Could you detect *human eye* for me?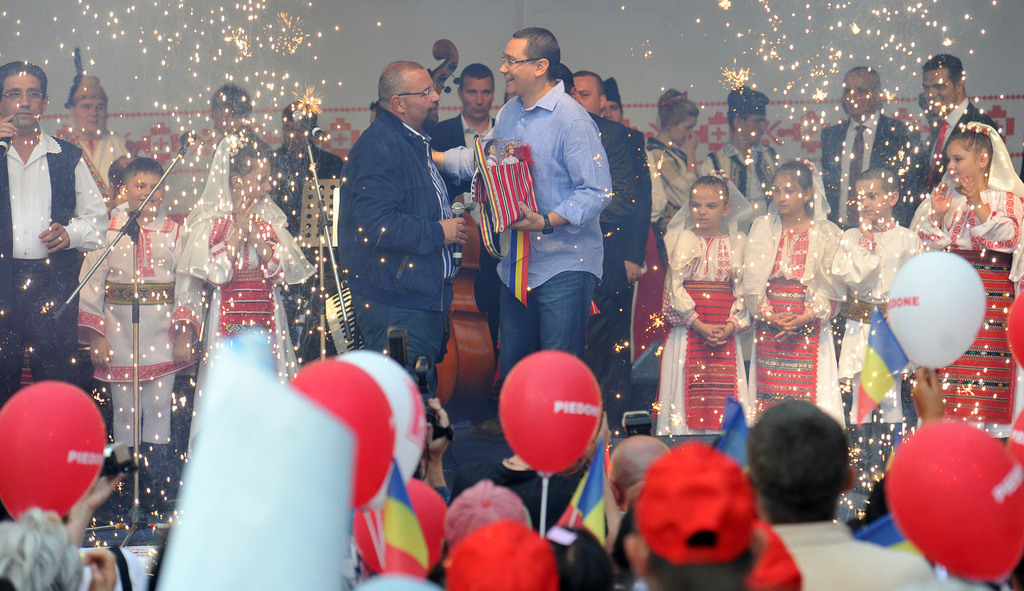
Detection result: 611,105,618,113.
